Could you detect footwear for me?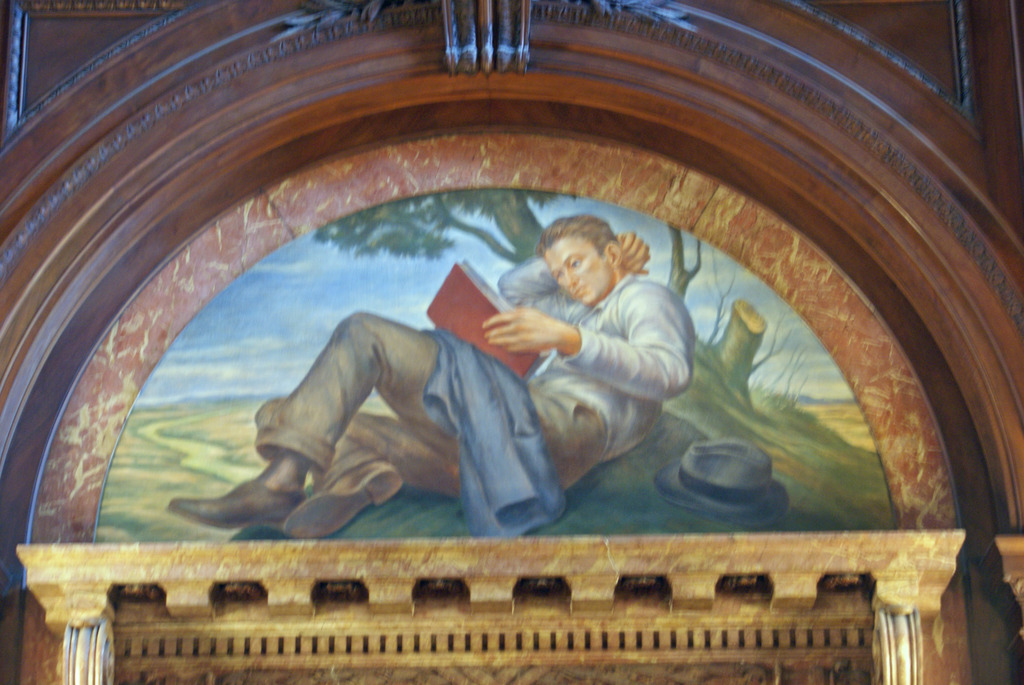
Detection result: (289, 455, 403, 535).
